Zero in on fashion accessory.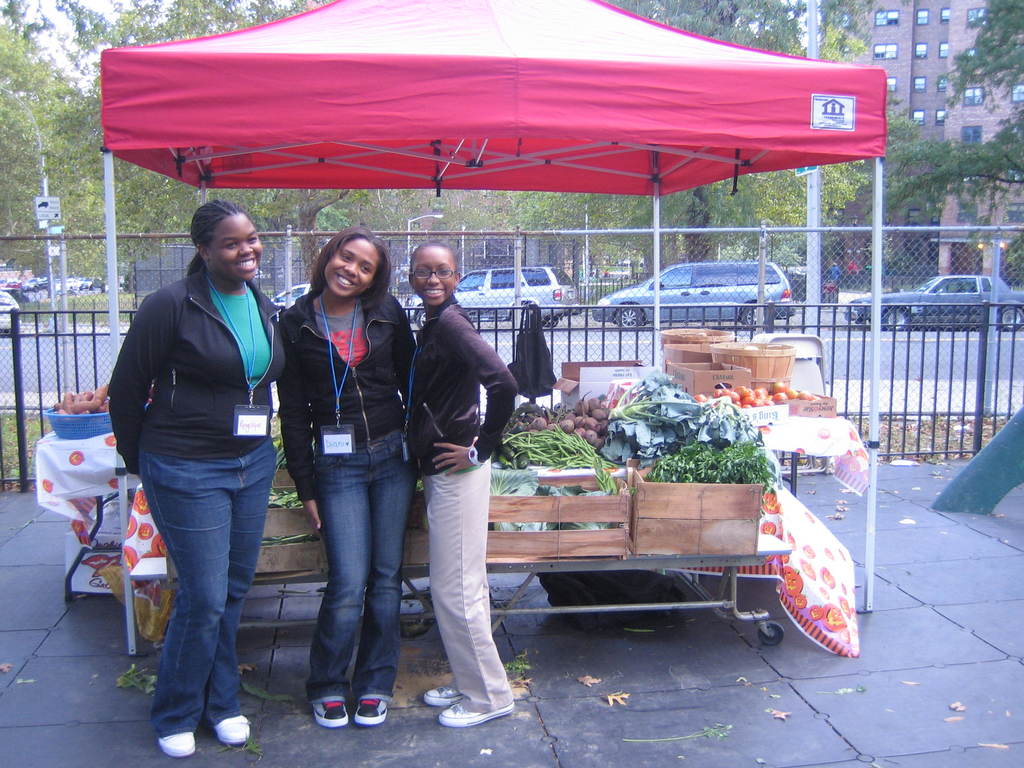
Zeroed in: locate(465, 438, 485, 468).
